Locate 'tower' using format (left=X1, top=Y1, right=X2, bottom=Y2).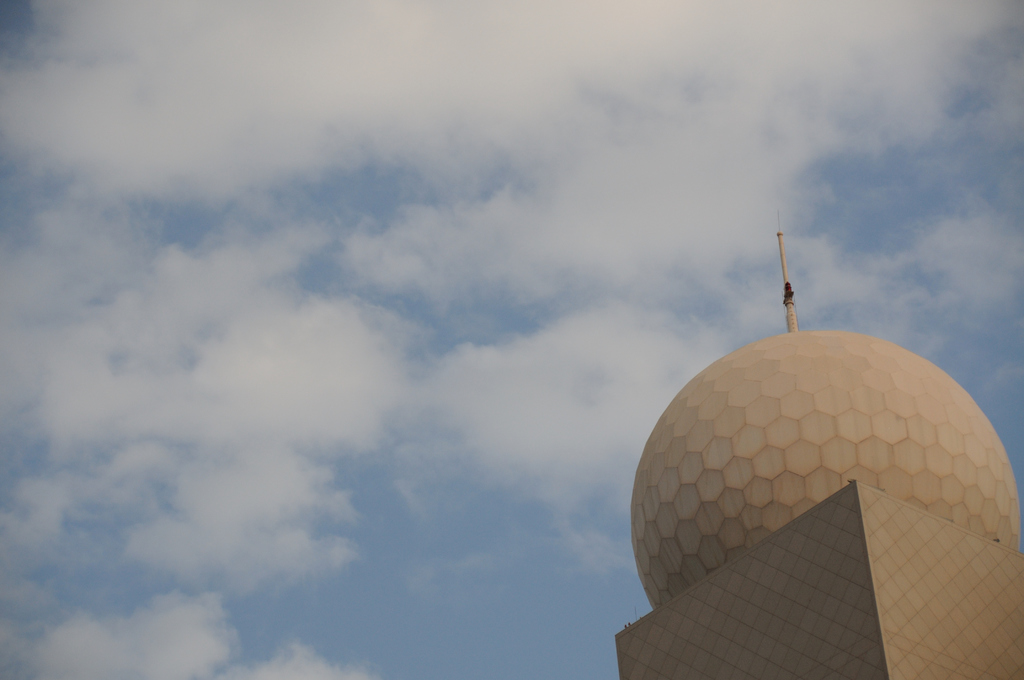
(left=616, top=225, right=1023, bottom=679).
